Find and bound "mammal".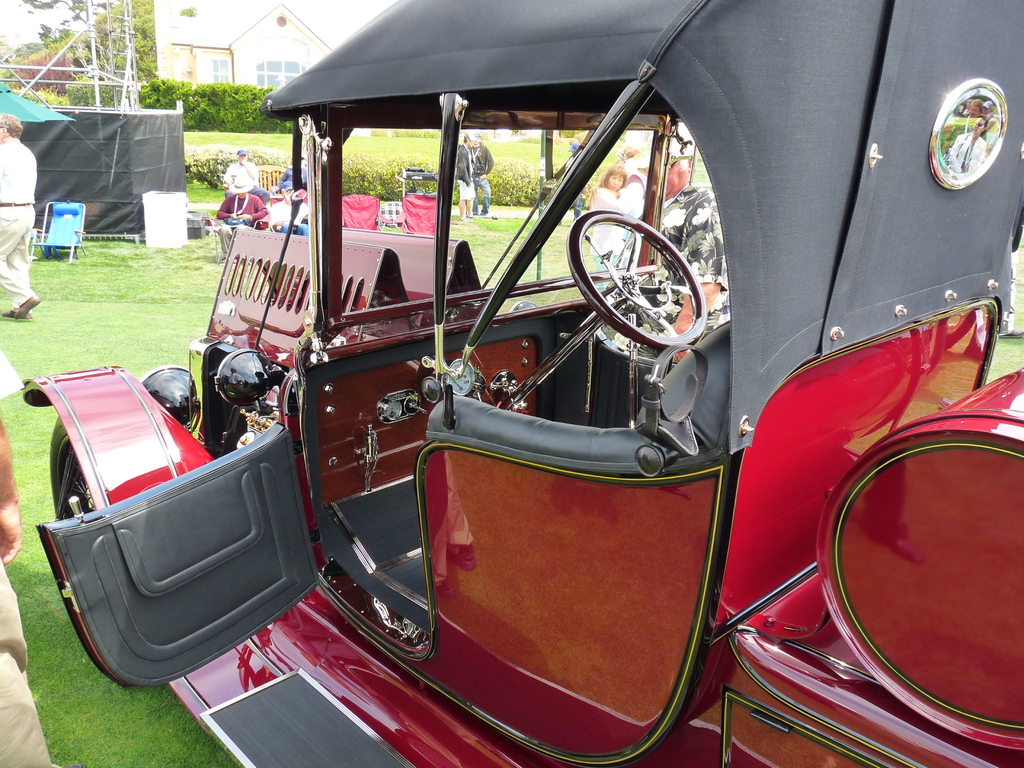
Bound: {"left": 0, "top": 348, "right": 74, "bottom": 767}.
